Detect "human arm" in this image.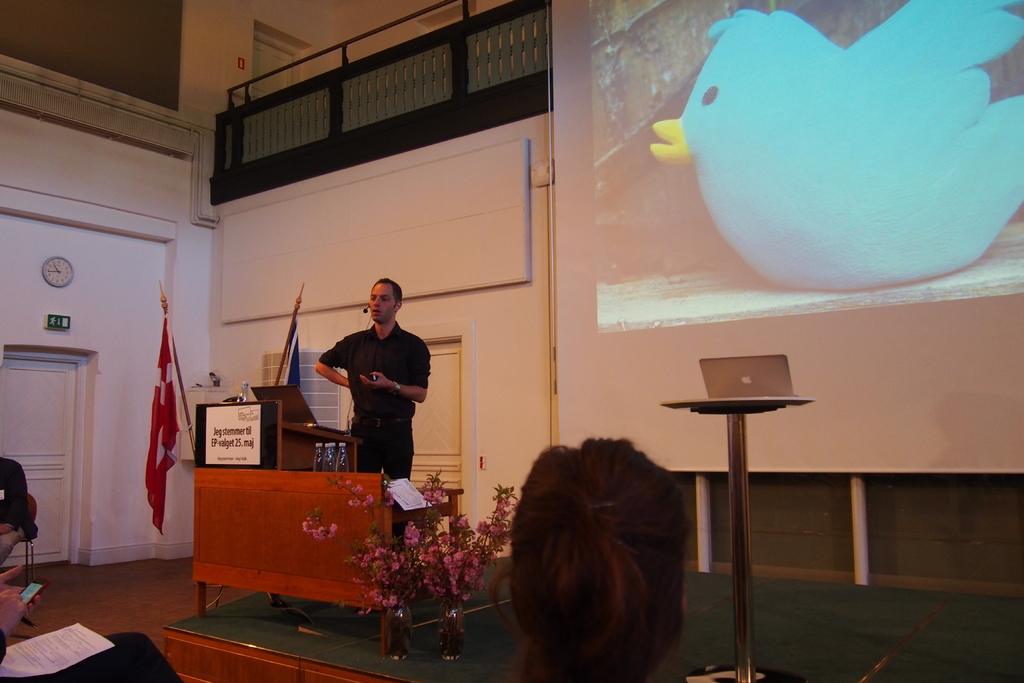
Detection: {"x1": 0, "y1": 559, "x2": 38, "y2": 633}.
